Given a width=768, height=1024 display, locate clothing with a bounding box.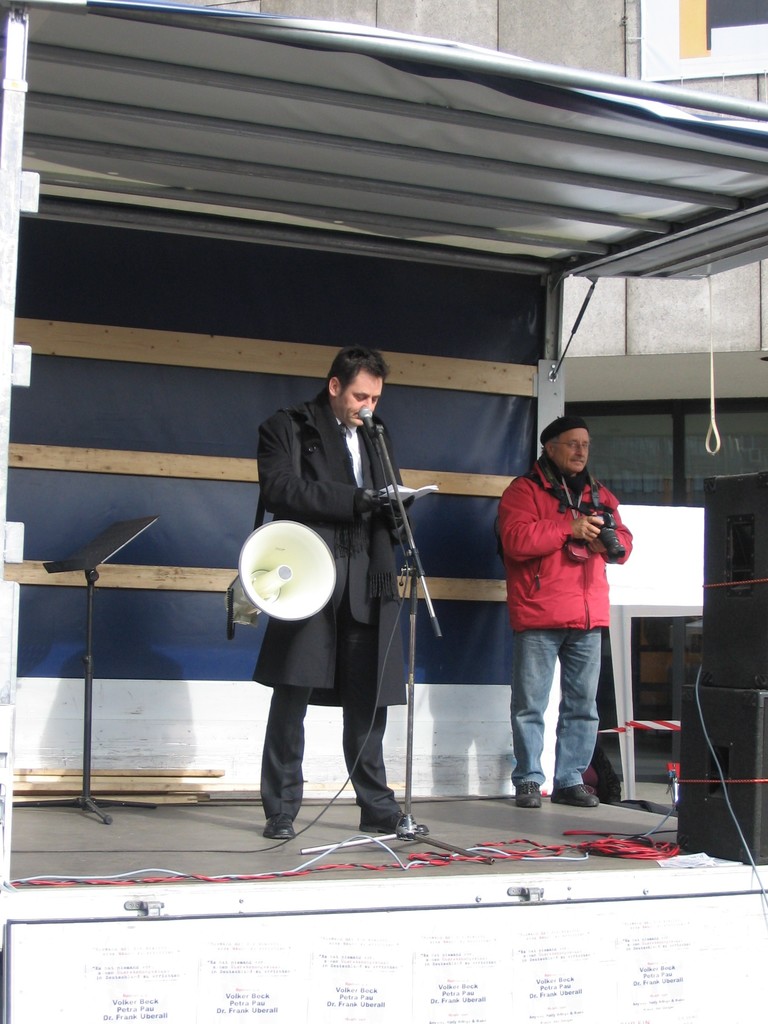
Located: box=[248, 393, 420, 834].
